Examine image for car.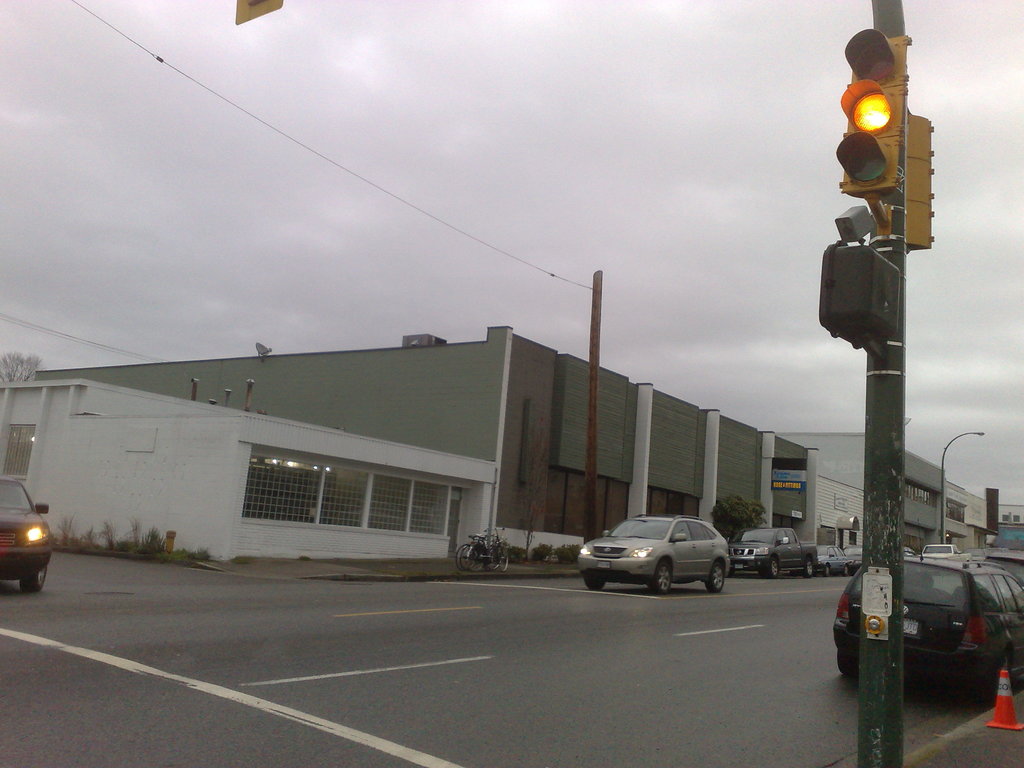
Examination result: box(846, 542, 860, 570).
